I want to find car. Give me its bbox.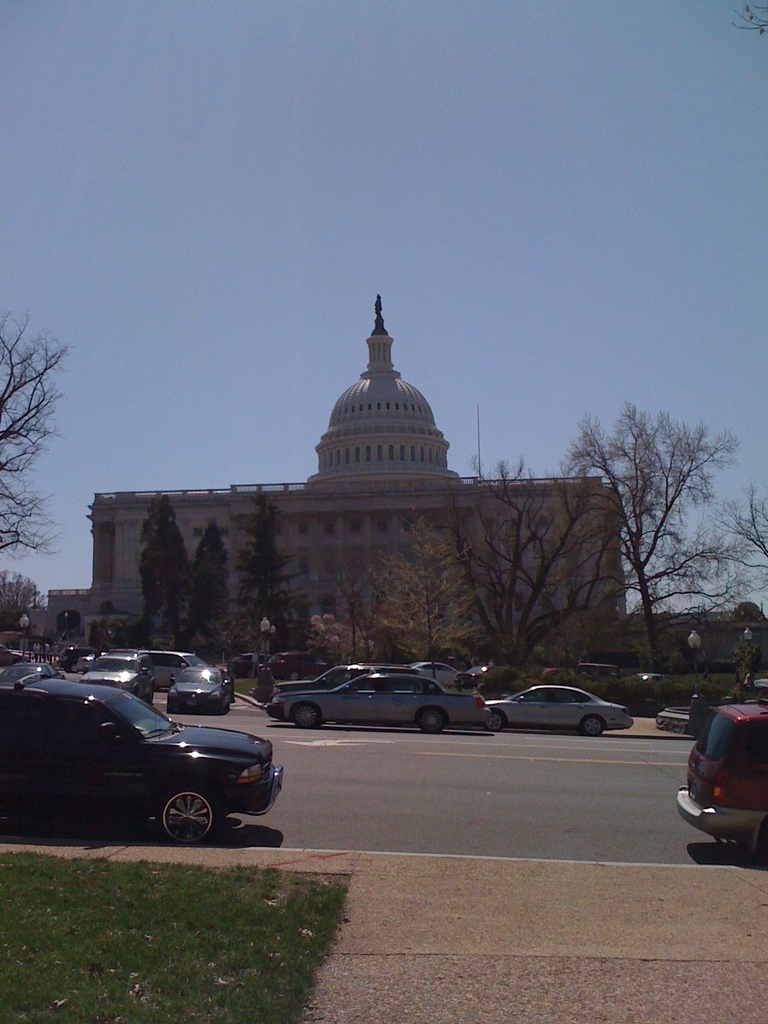
detection(270, 660, 417, 699).
